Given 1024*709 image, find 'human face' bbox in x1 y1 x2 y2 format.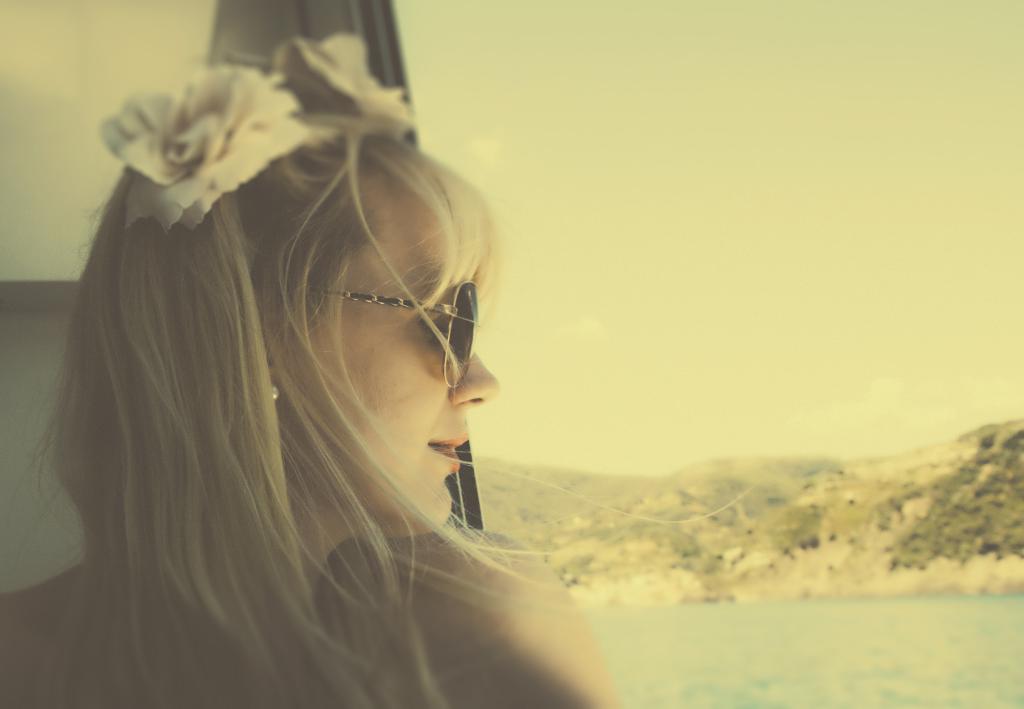
294 171 505 523.
